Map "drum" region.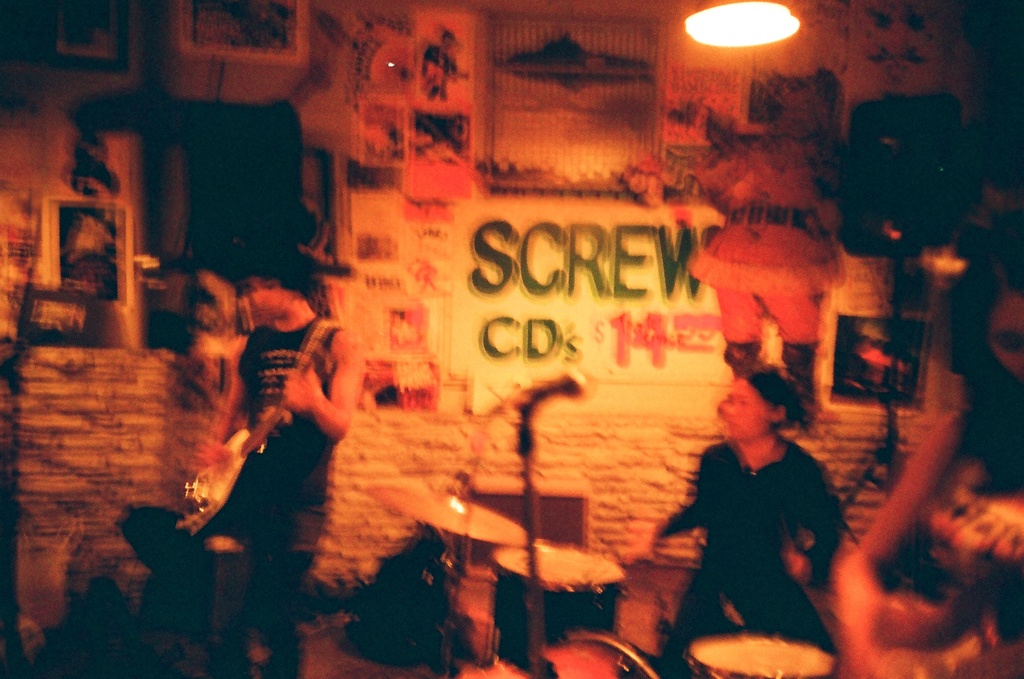
Mapped to (543, 628, 663, 678).
